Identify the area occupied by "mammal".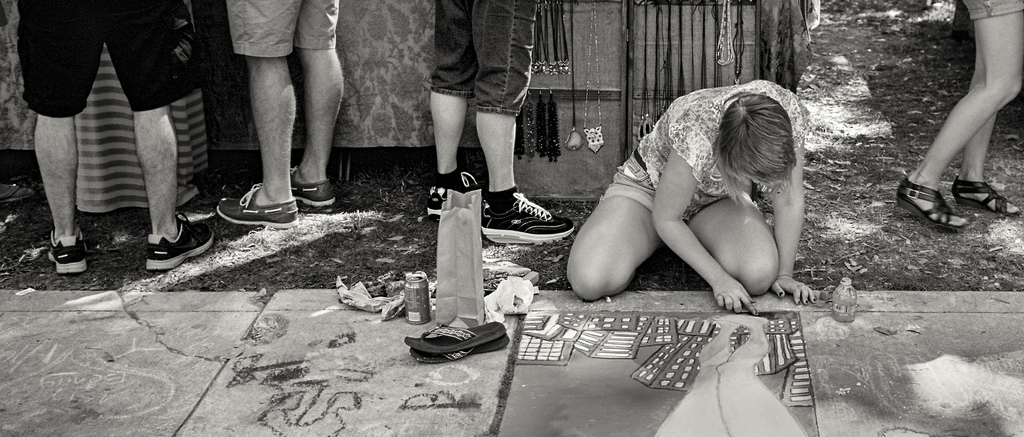
Area: bbox=(423, 0, 575, 245).
